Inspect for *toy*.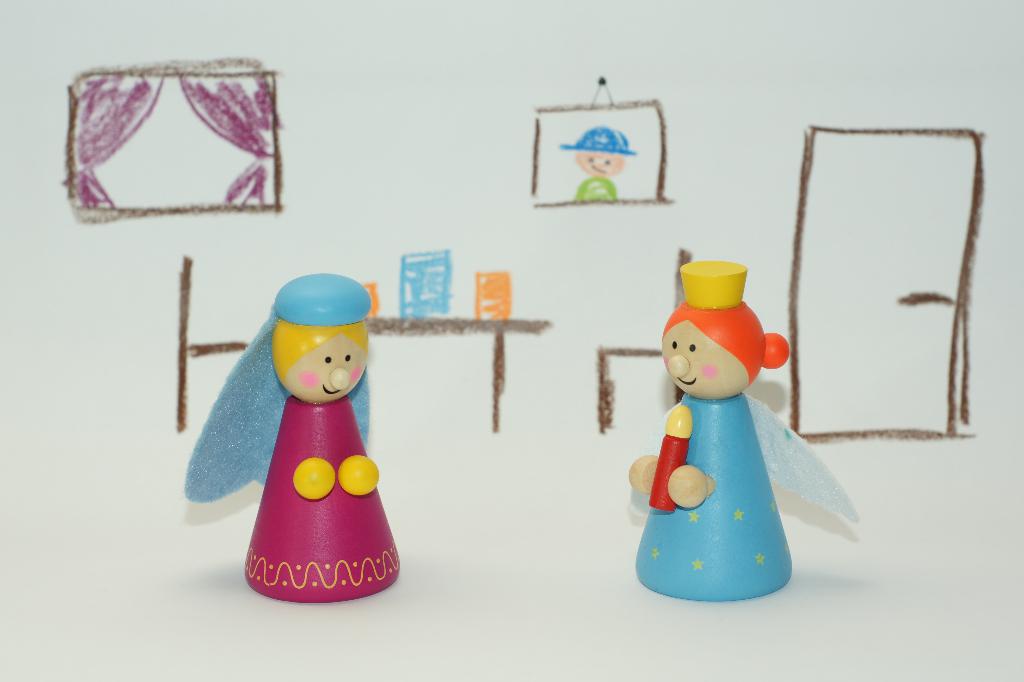
Inspection: [185, 270, 406, 580].
